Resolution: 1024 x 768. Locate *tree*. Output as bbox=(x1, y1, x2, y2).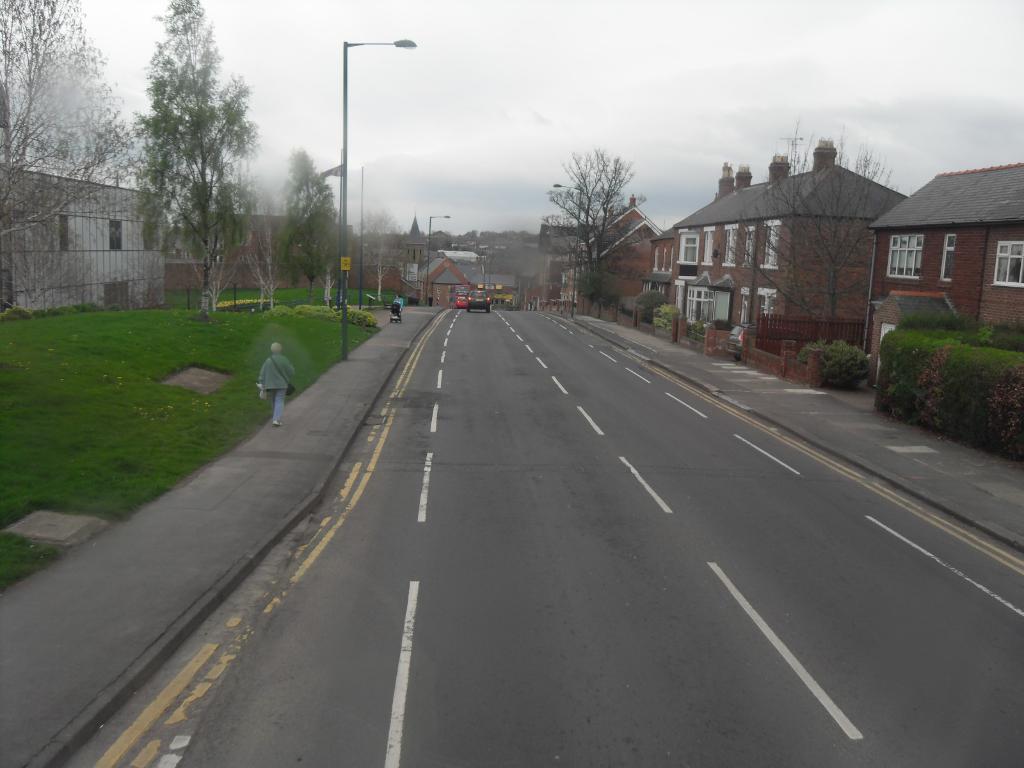
bbox=(536, 141, 655, 317).
